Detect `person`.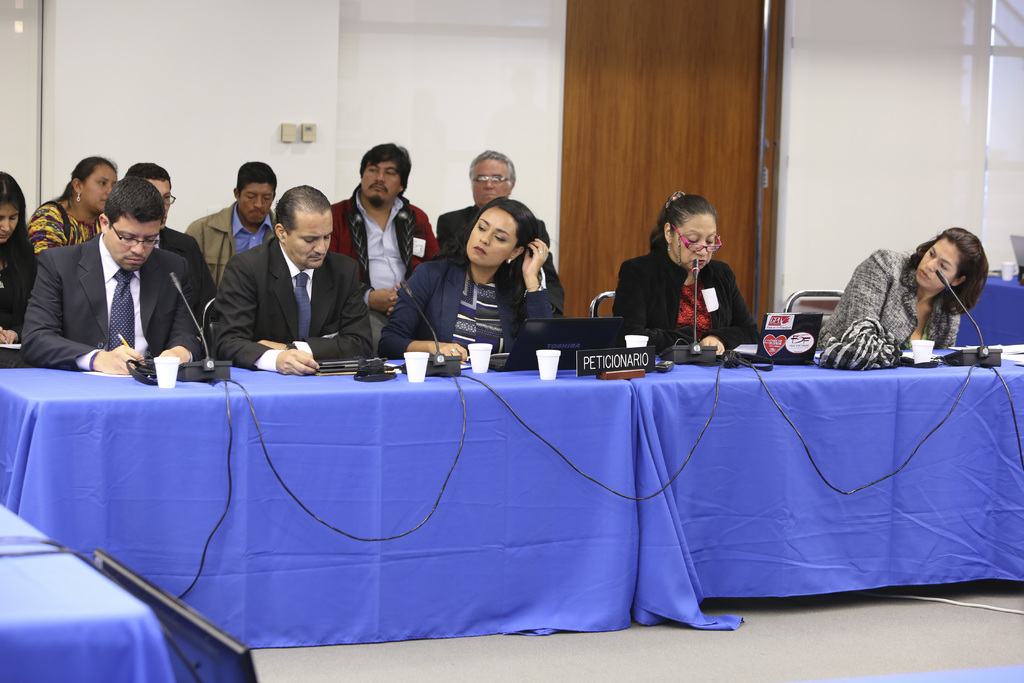
Detected at pyautogui.locateOnScreen(92, 168, 209, 335).
